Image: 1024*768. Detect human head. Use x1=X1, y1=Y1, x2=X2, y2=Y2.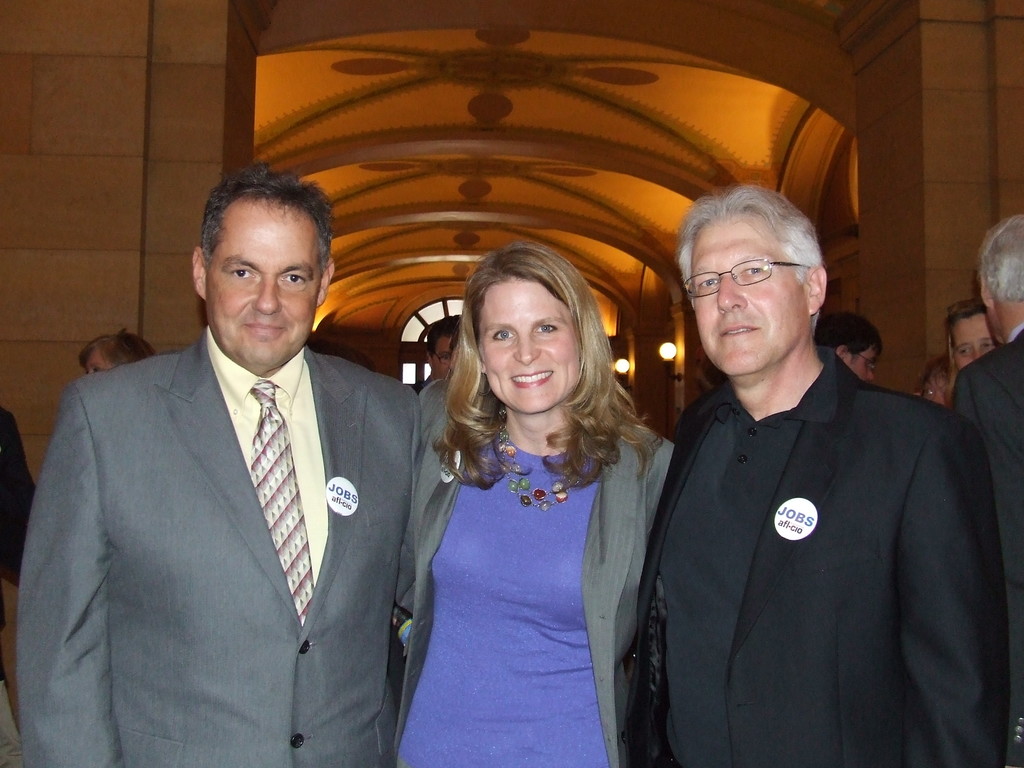
x1=74, y1=332, x2=156, y2=378.
